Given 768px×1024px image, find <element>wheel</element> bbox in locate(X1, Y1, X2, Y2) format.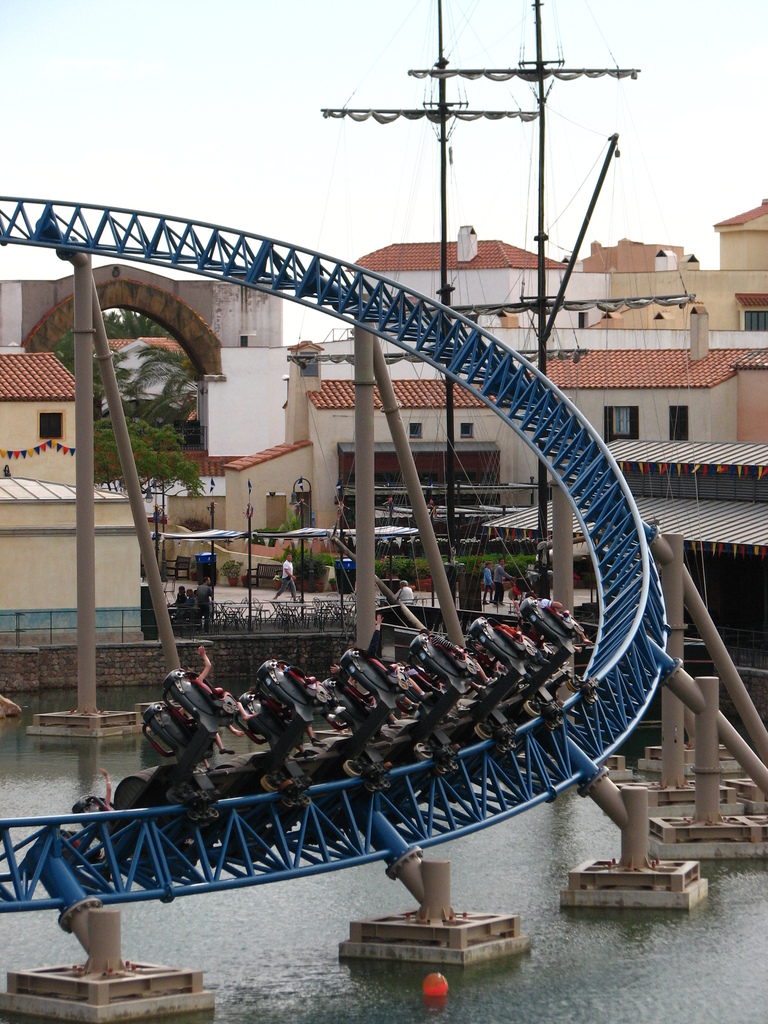
locate(508, 739, 516, 751).
